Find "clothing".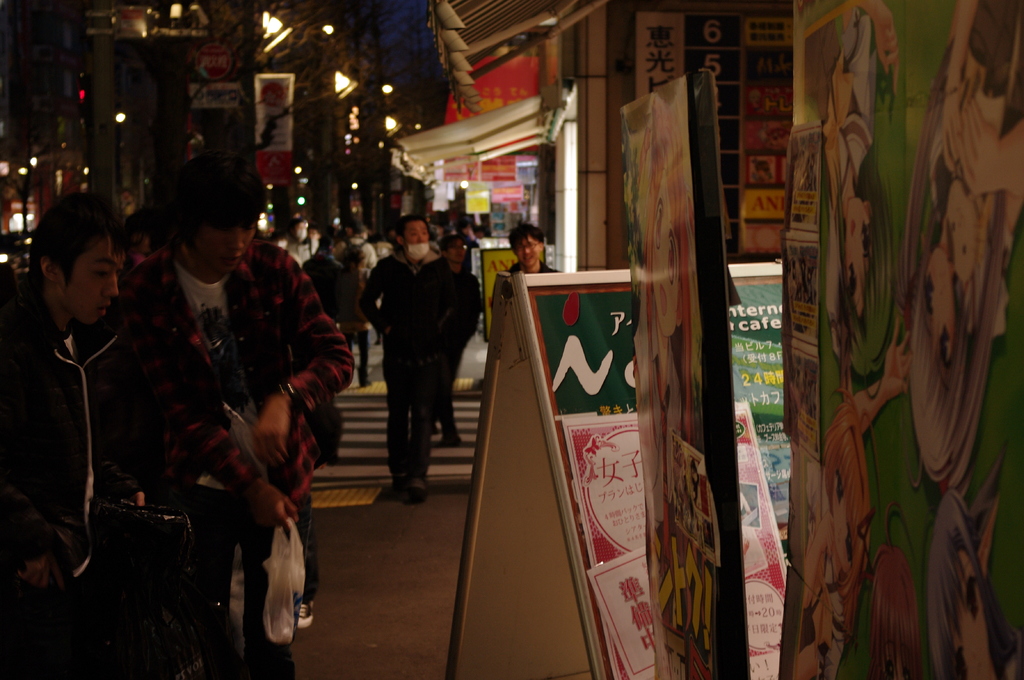
0, 291, 143, 679.
